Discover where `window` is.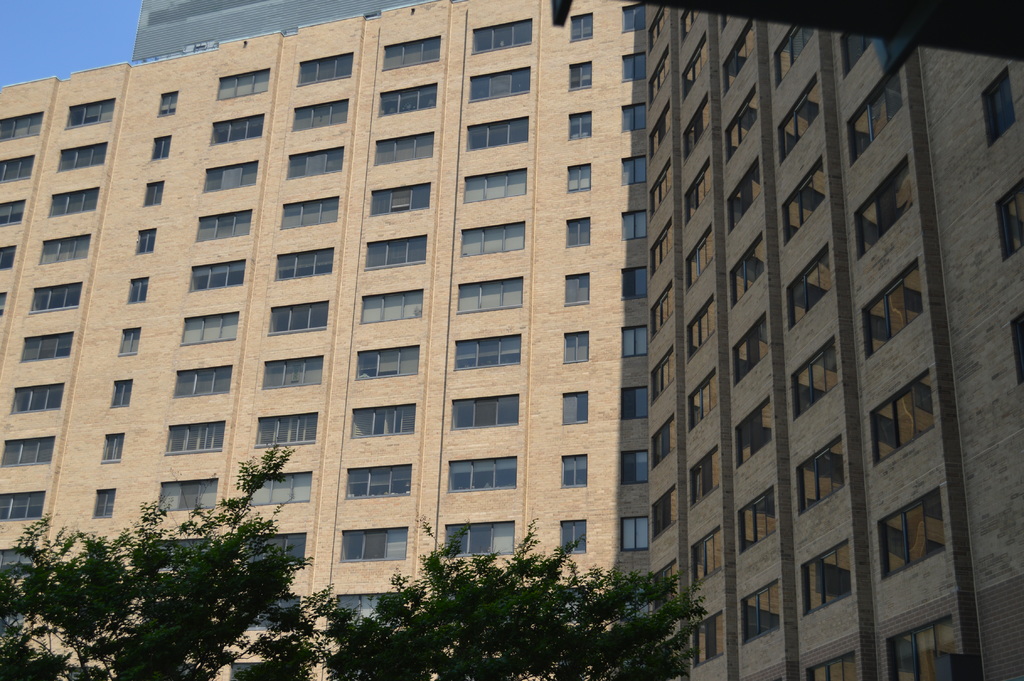
Discovered at detection(797, 541, 861, 610).
